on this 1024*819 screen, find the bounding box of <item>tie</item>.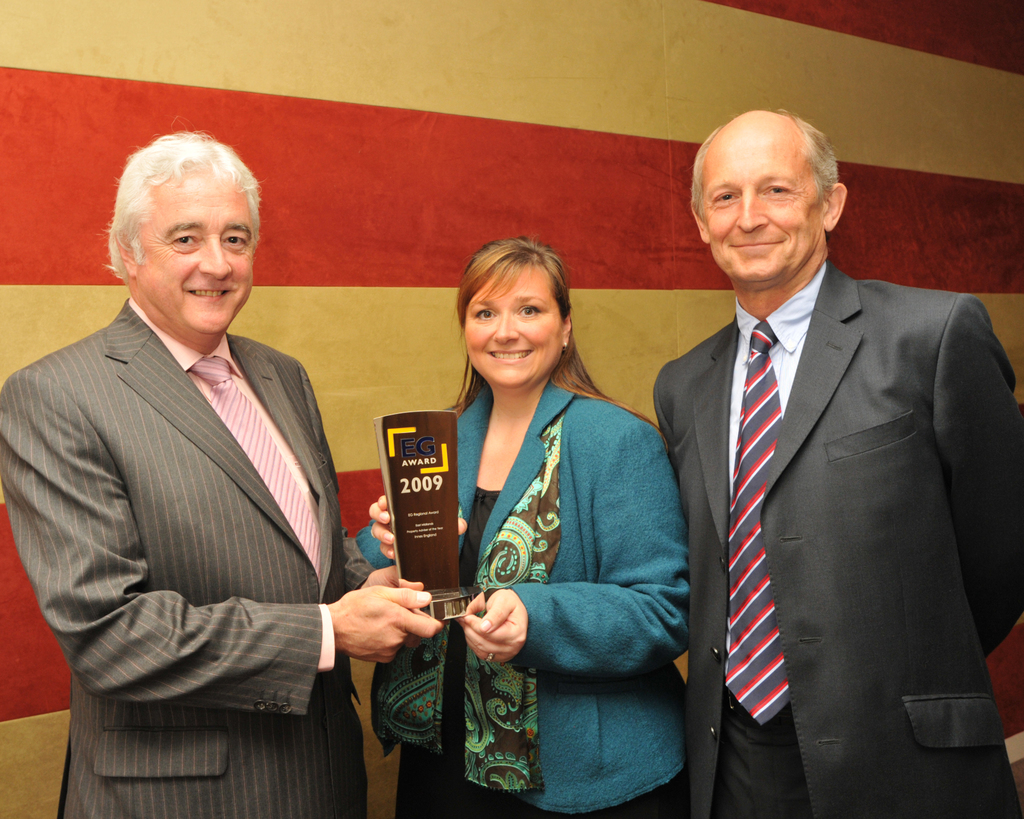
Bounding box: <region>182, 353, 323, 594</region>.
